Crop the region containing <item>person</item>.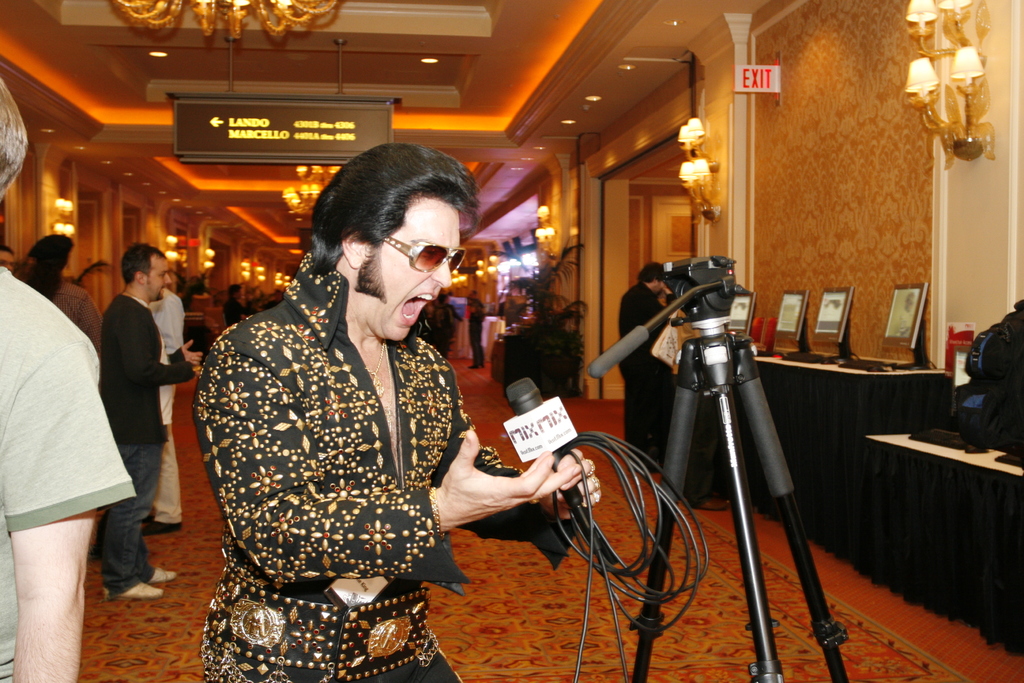
Crop region: box(191, 144, 604, 682).
